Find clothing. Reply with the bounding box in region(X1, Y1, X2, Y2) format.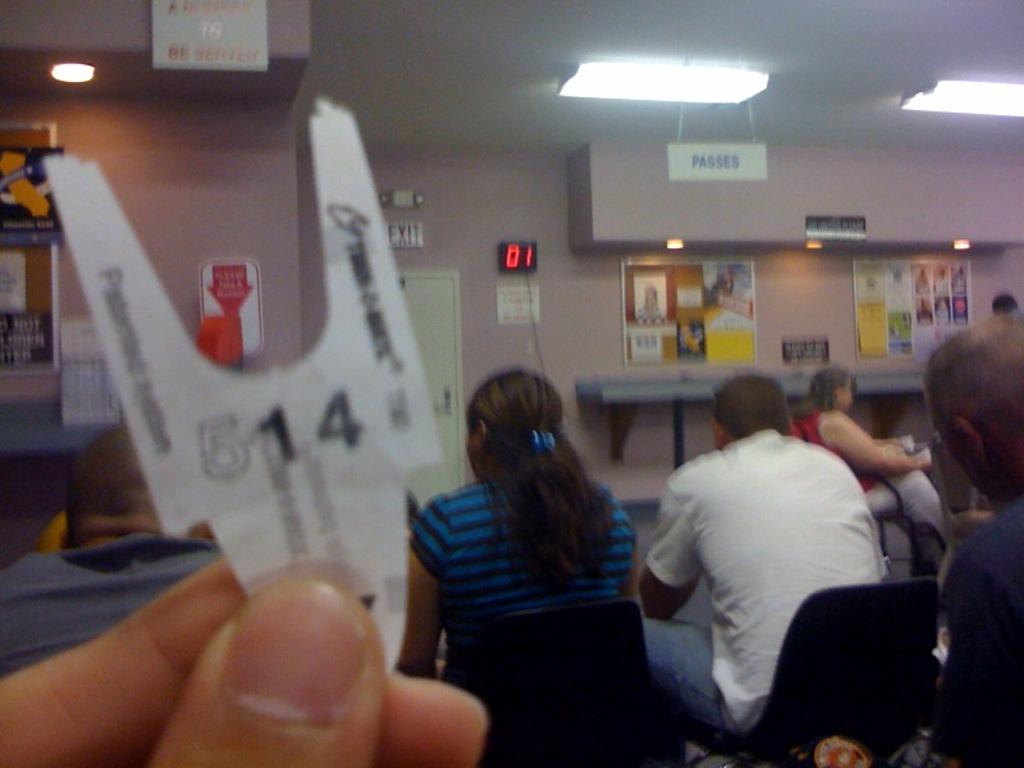
region(910, 502, 1023, 767).
